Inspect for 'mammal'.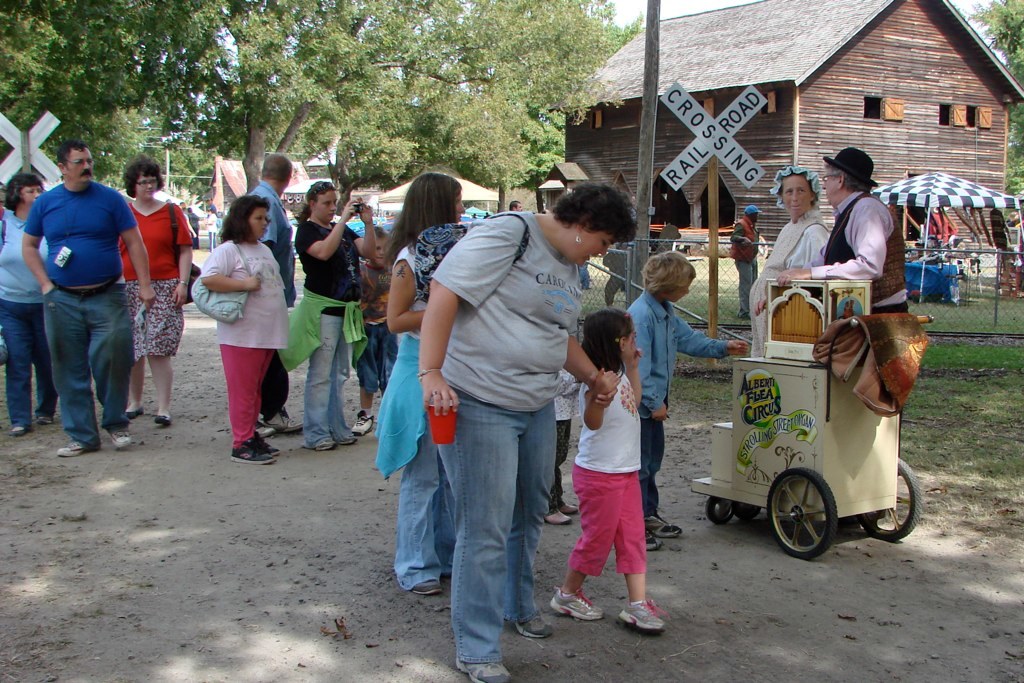
Inspection: [506, 198, 522, 210].
